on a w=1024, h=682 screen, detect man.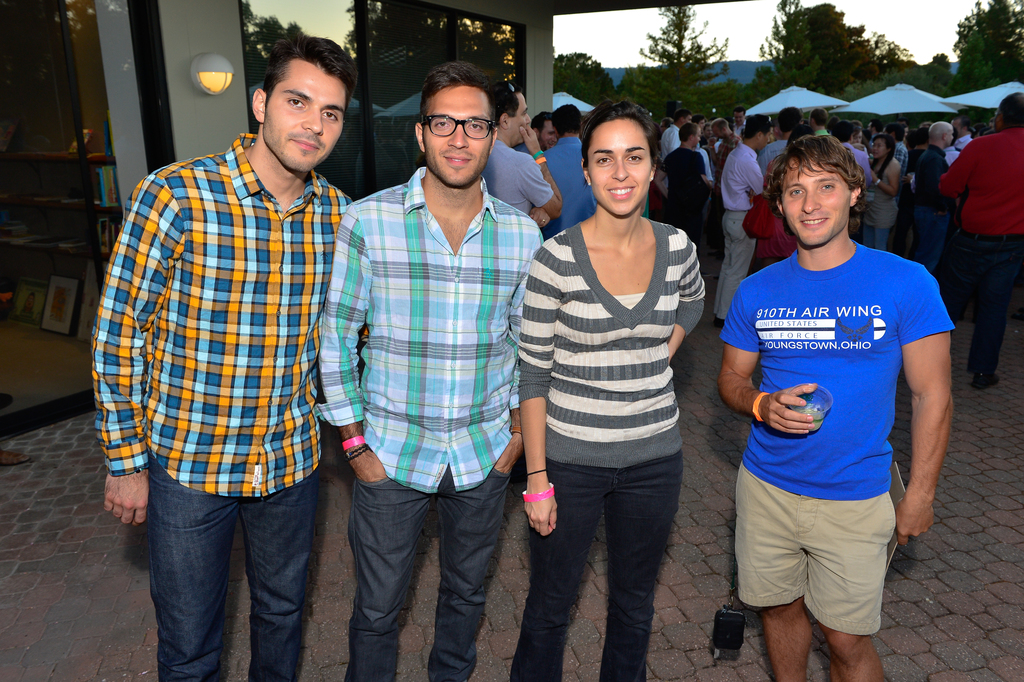
655 124 709 259.
